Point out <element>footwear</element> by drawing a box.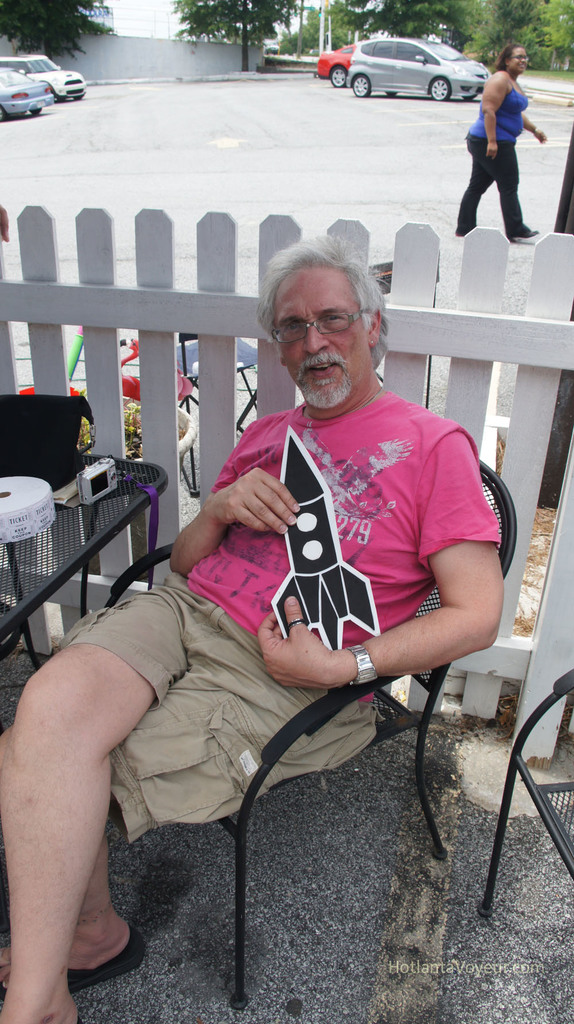
bbox(0, 916, 147, 992).
